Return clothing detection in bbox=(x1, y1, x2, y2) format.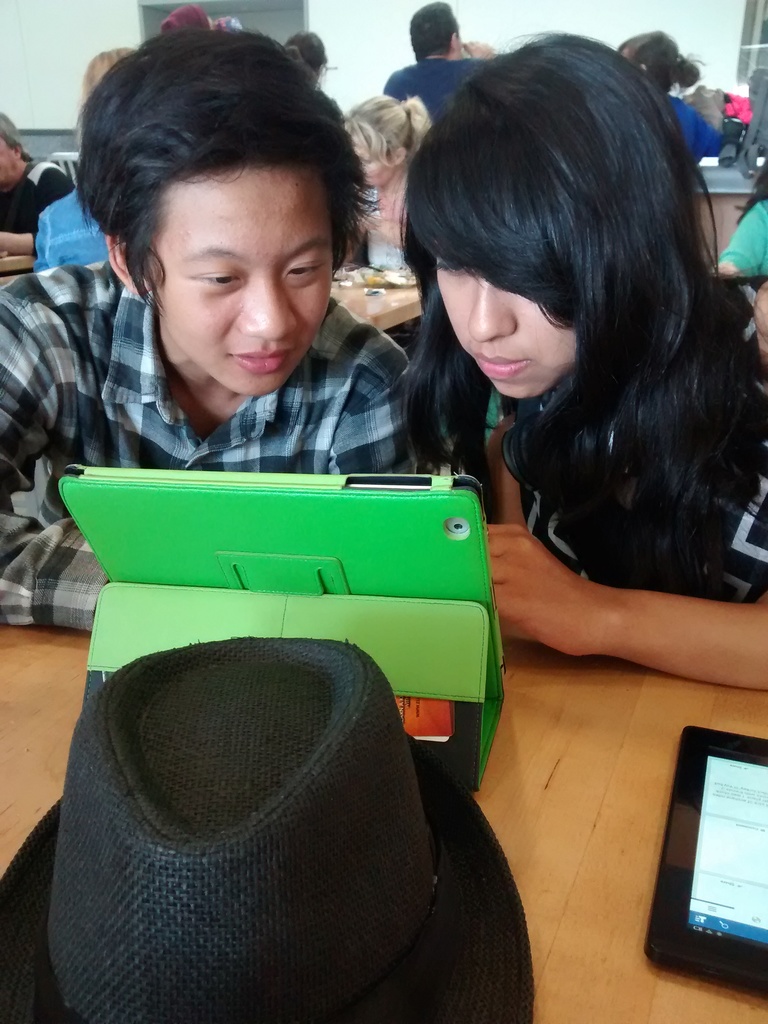
bbox=(29, 187, 119, 269).
